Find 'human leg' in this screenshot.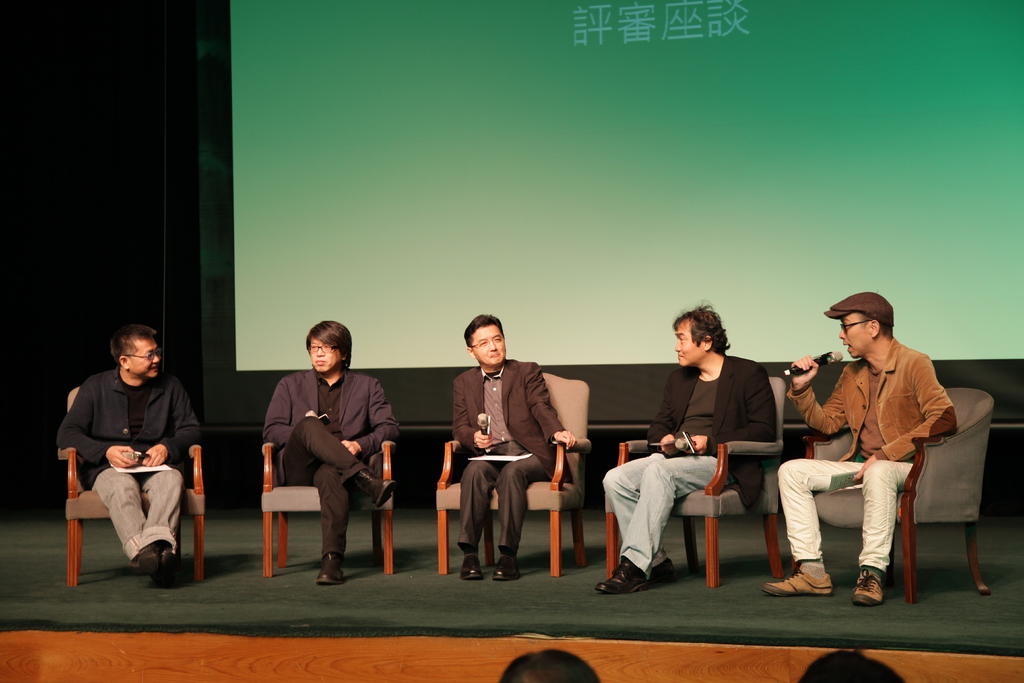
The bounding box for 'human leg' is 765:460:844:595.
